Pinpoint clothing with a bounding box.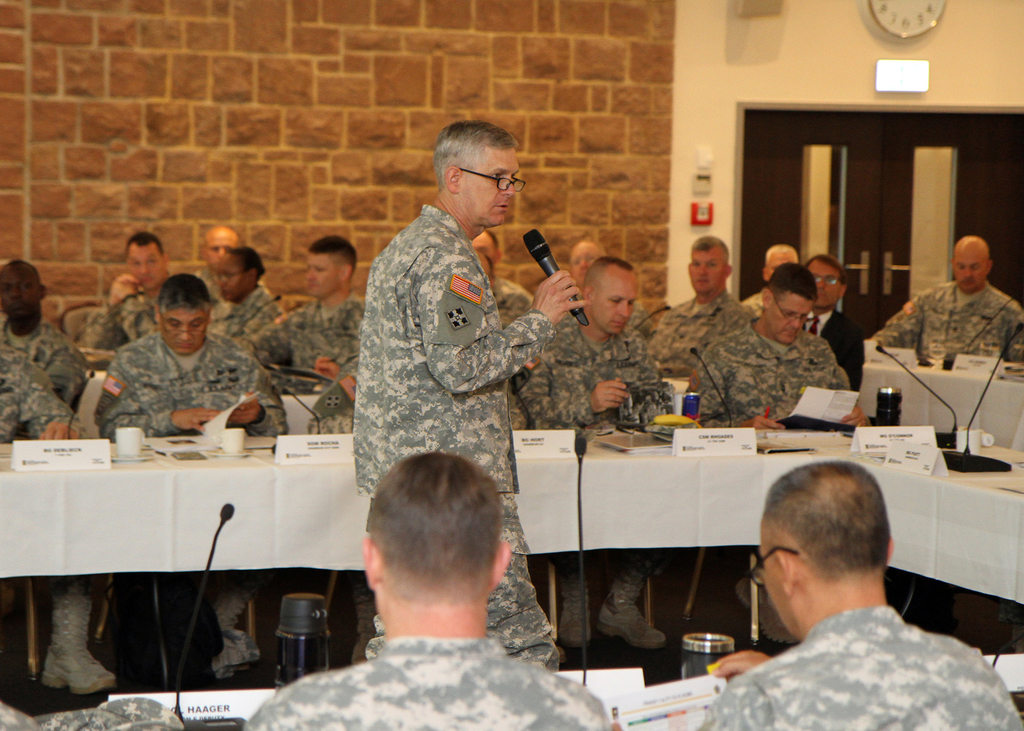
l=351, t=202, r=557, b=673.
